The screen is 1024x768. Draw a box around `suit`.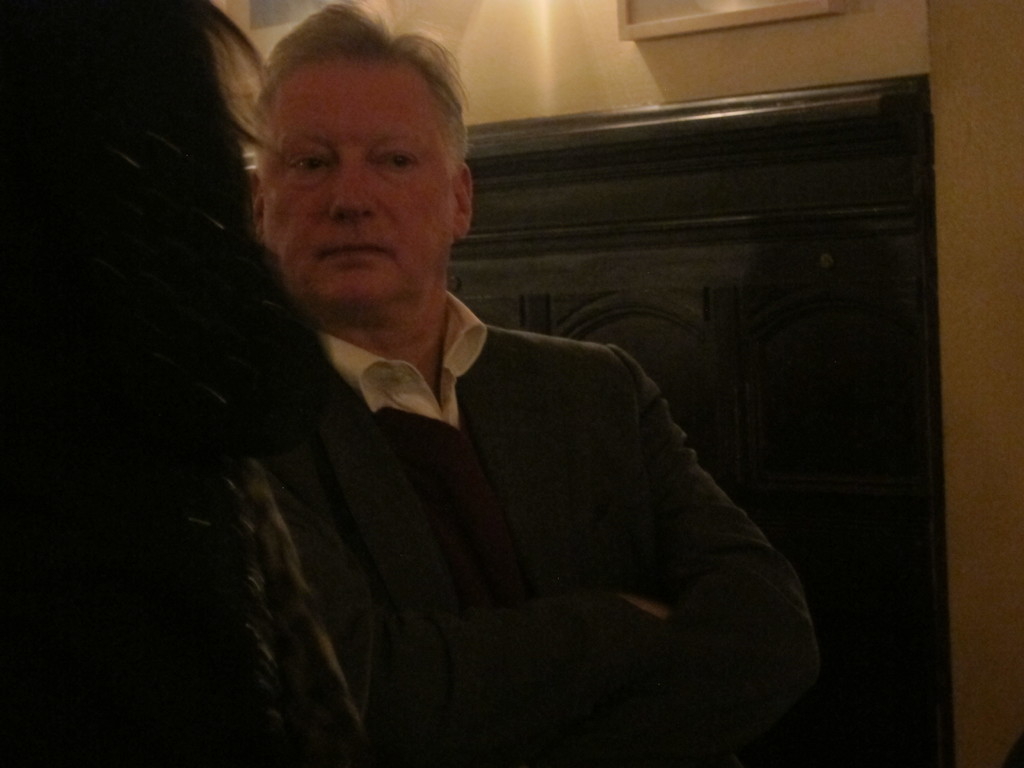
[161,222,778,737].
